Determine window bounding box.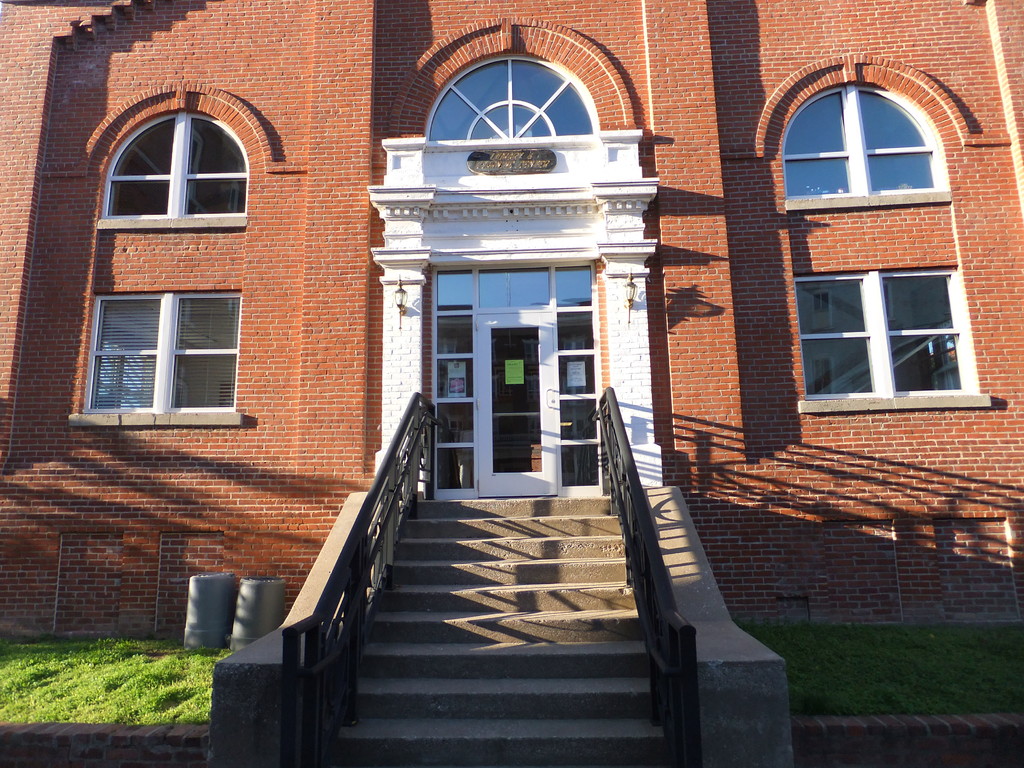
Determined: (100,110,250,221).
